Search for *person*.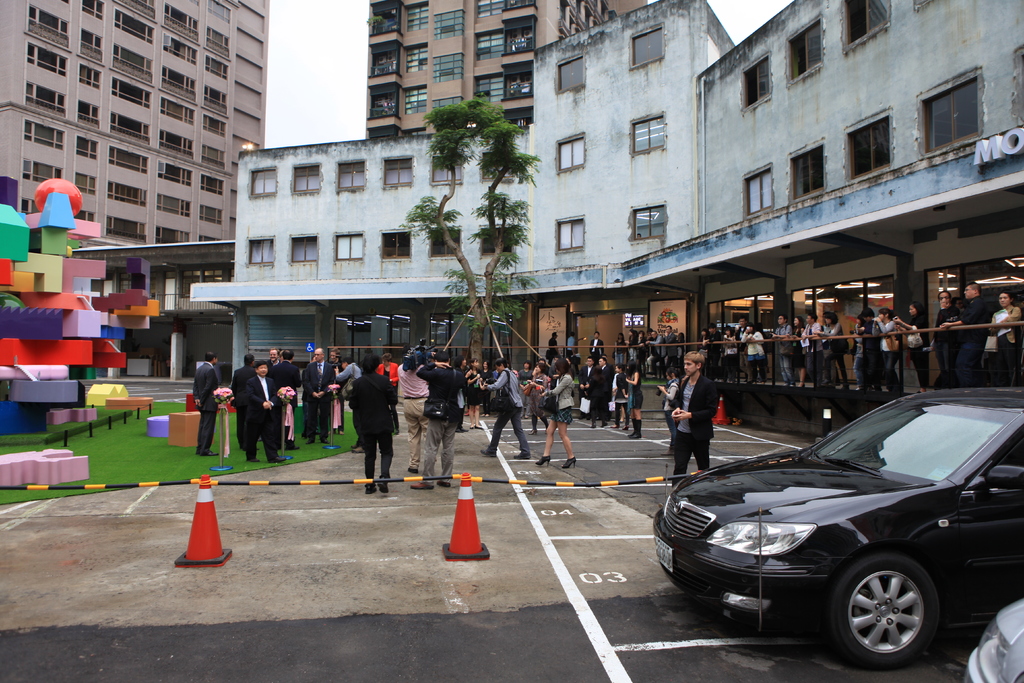
Found at crop(230, 347, 301, 461).
